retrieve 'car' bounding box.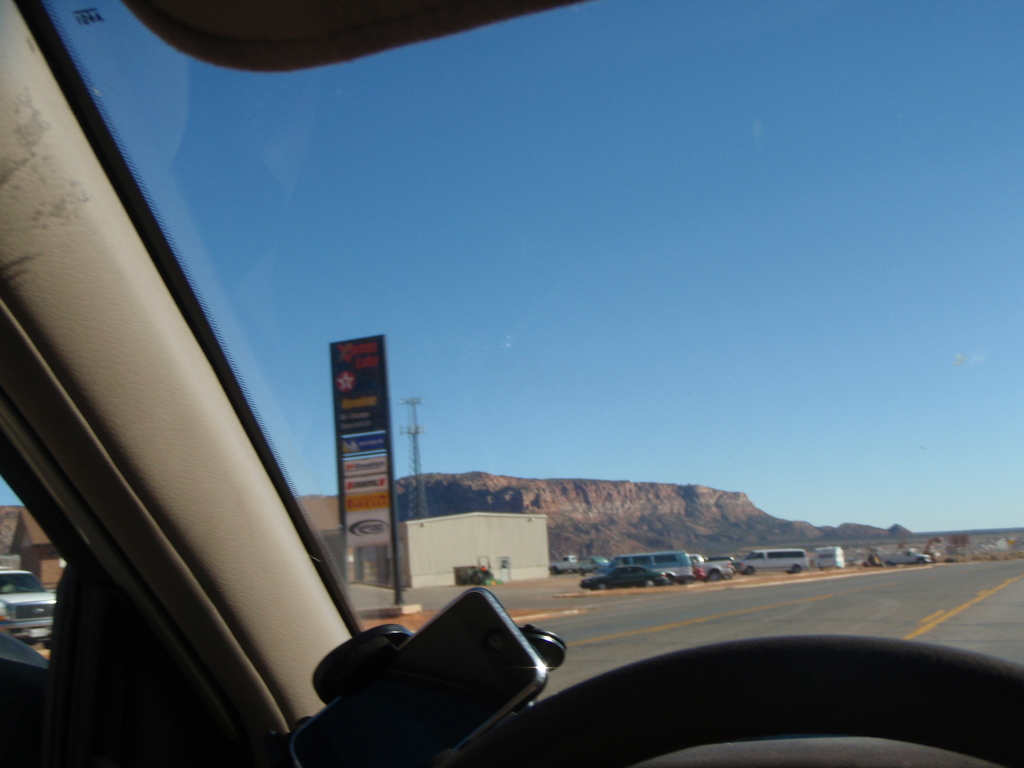
Bounding box: 887:550:927:566.
